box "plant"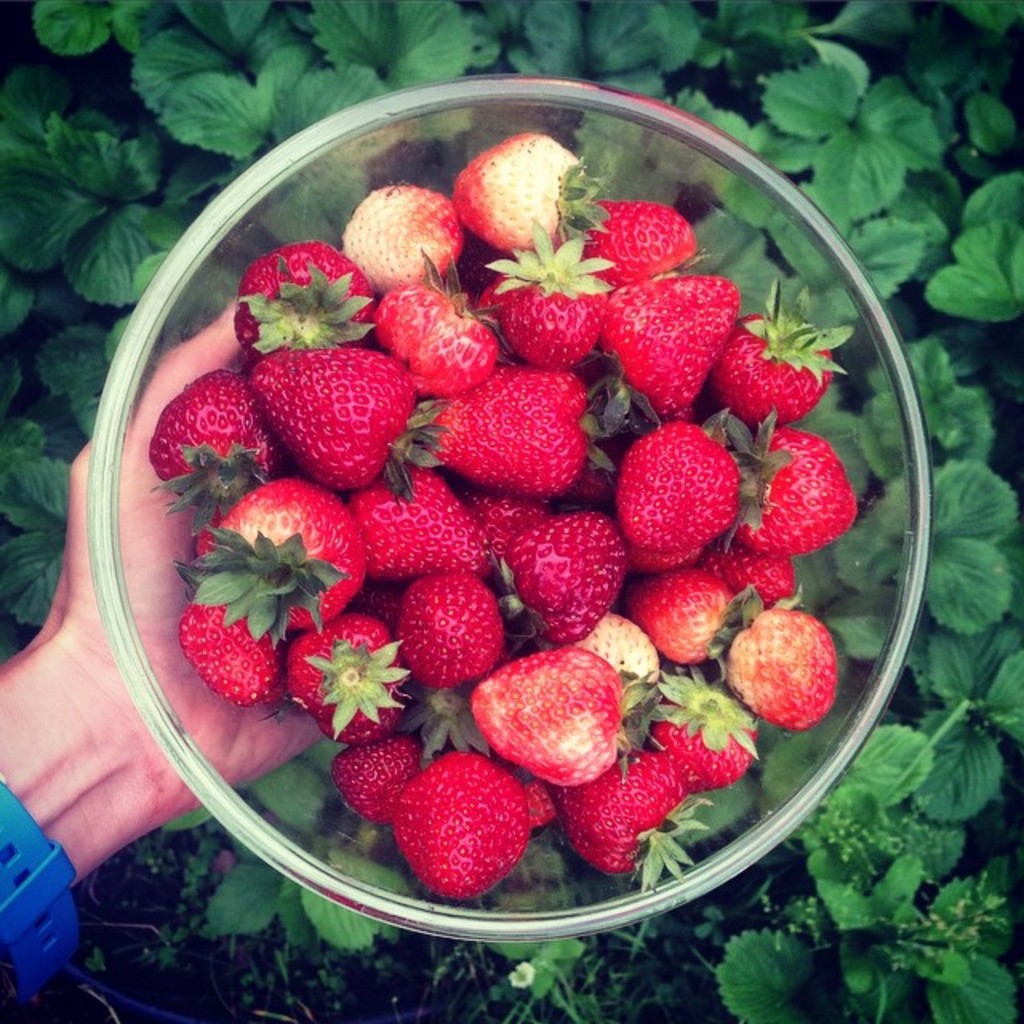
<region>630, 651, 768, 765</region>
